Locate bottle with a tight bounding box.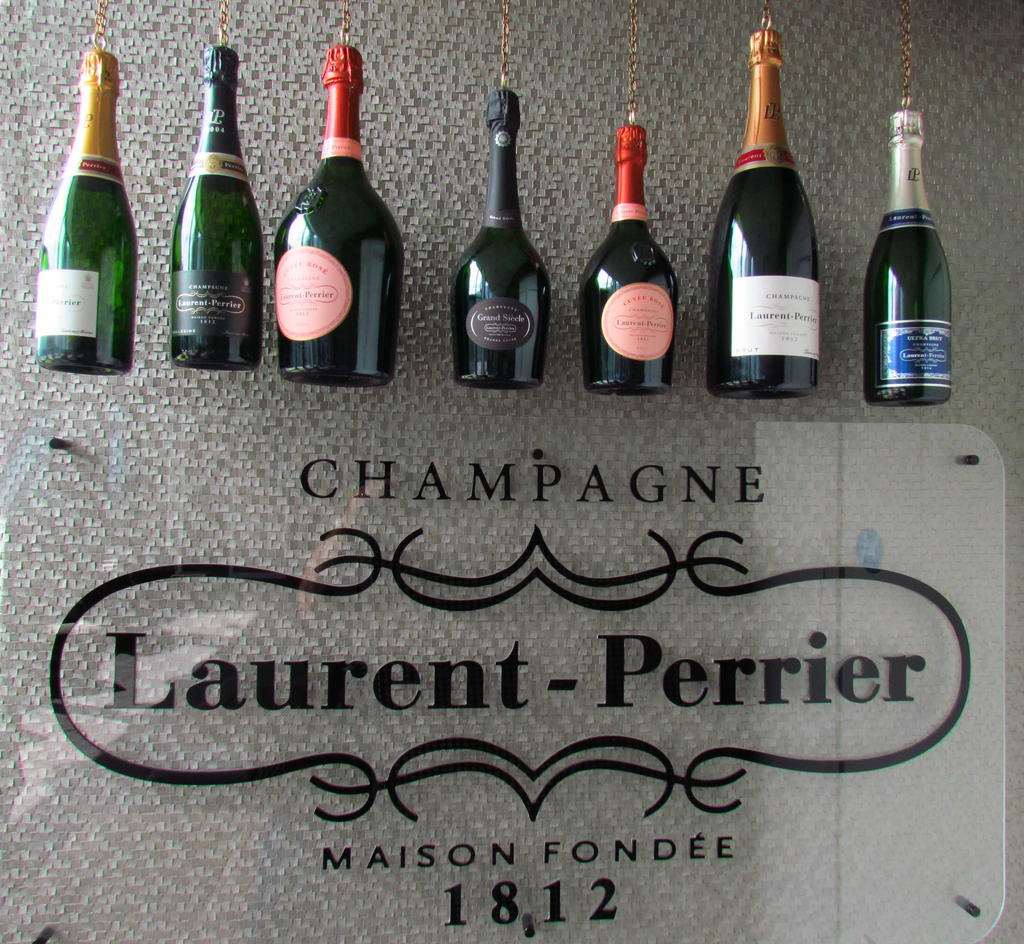
(left=163, top=36, right=263, bottom=375).
